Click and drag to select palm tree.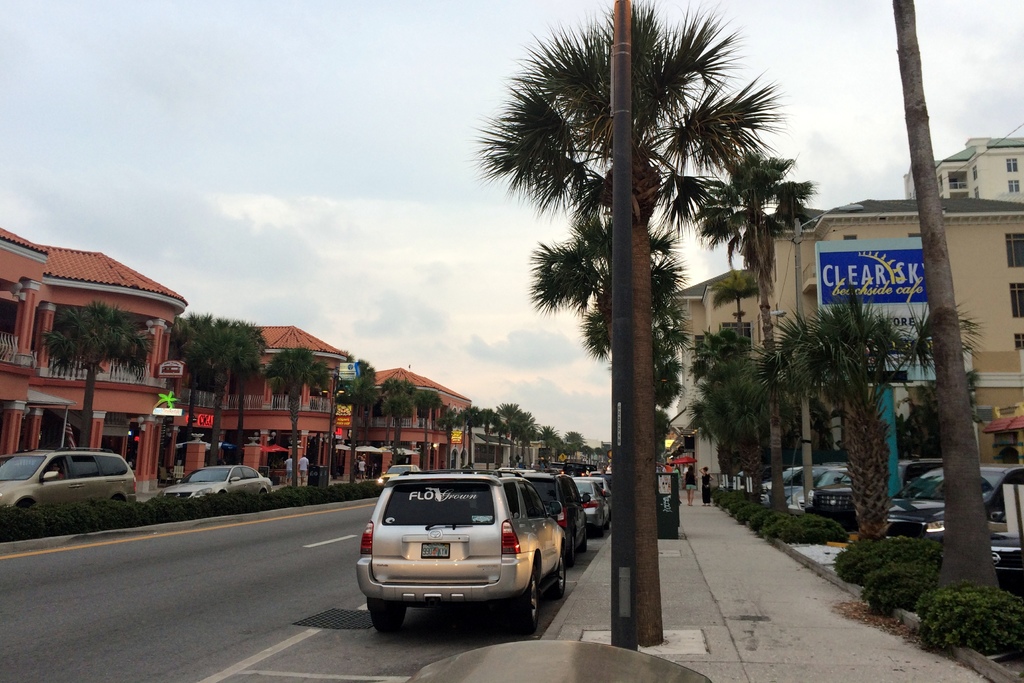
Selection: 408 383 438 458.
